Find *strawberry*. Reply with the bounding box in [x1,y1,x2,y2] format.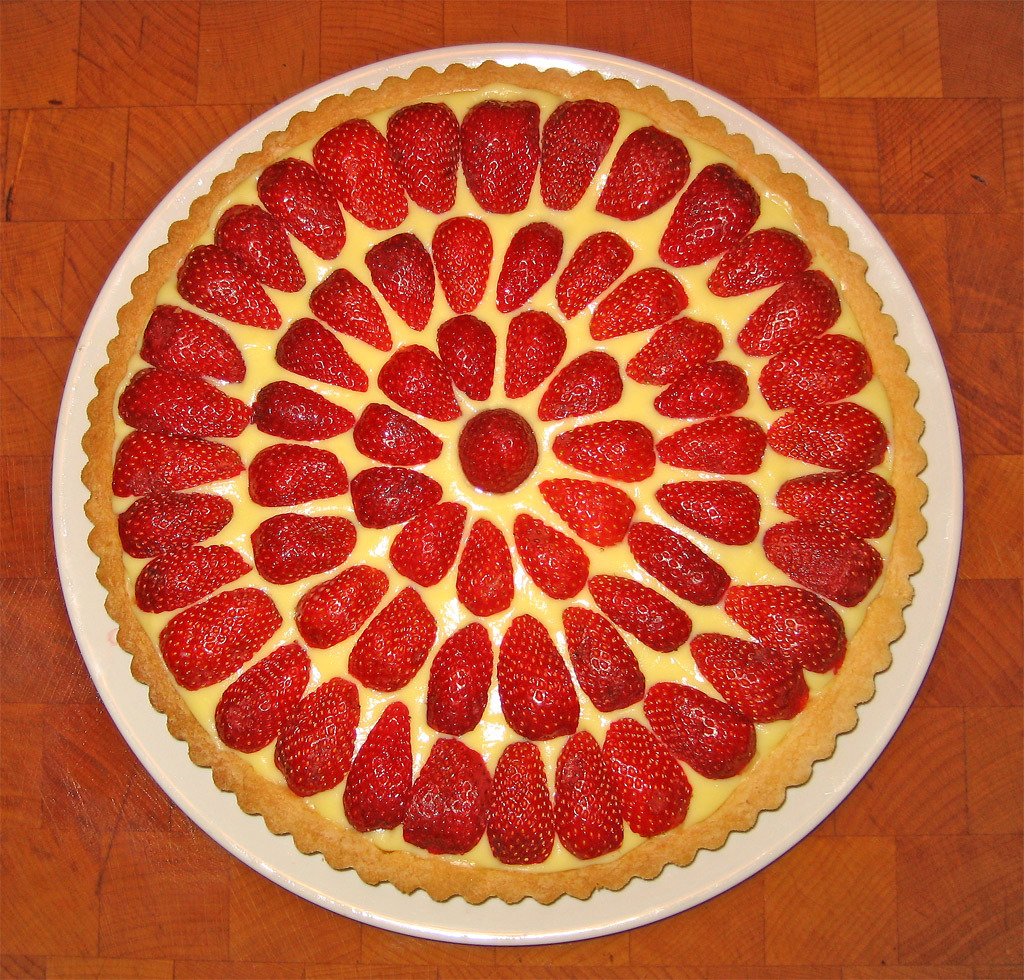
[178,244,281,332].
